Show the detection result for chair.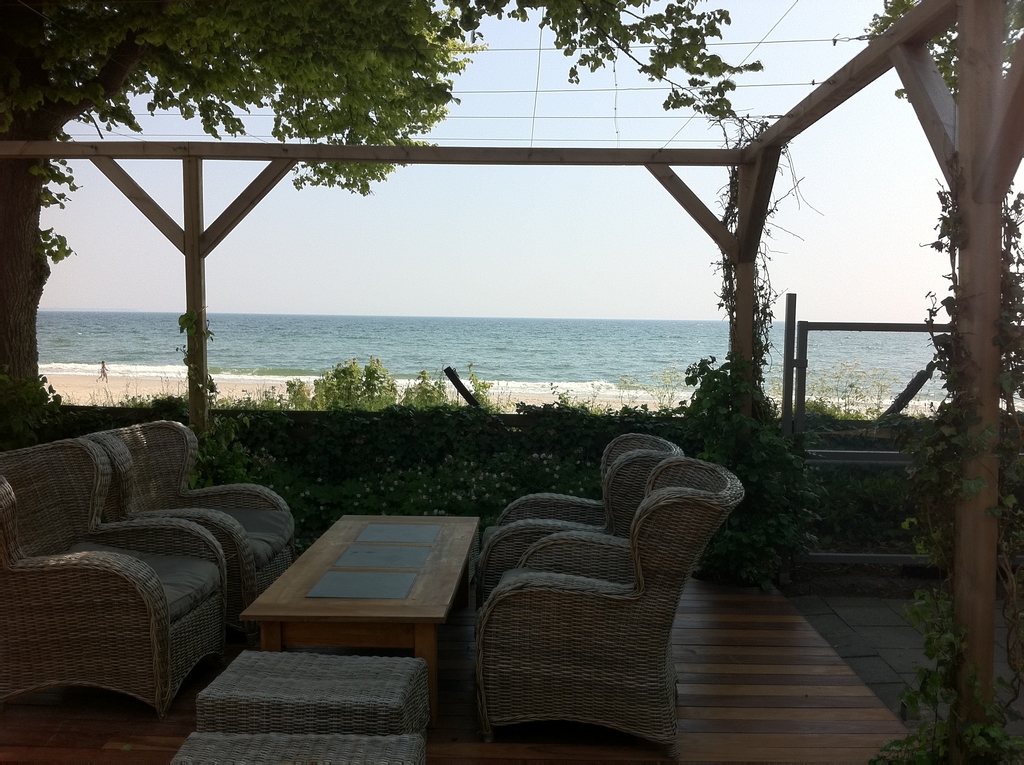
region(474, 432, 686, 630).
